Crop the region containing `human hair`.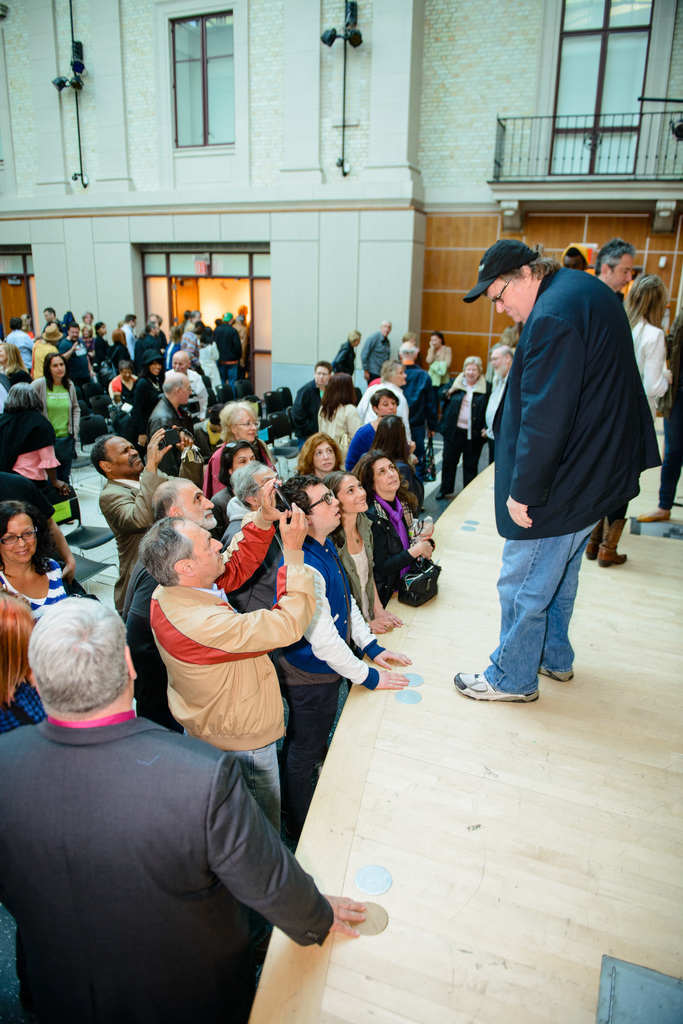
Crop region: region(346, 329, 360, 343).
